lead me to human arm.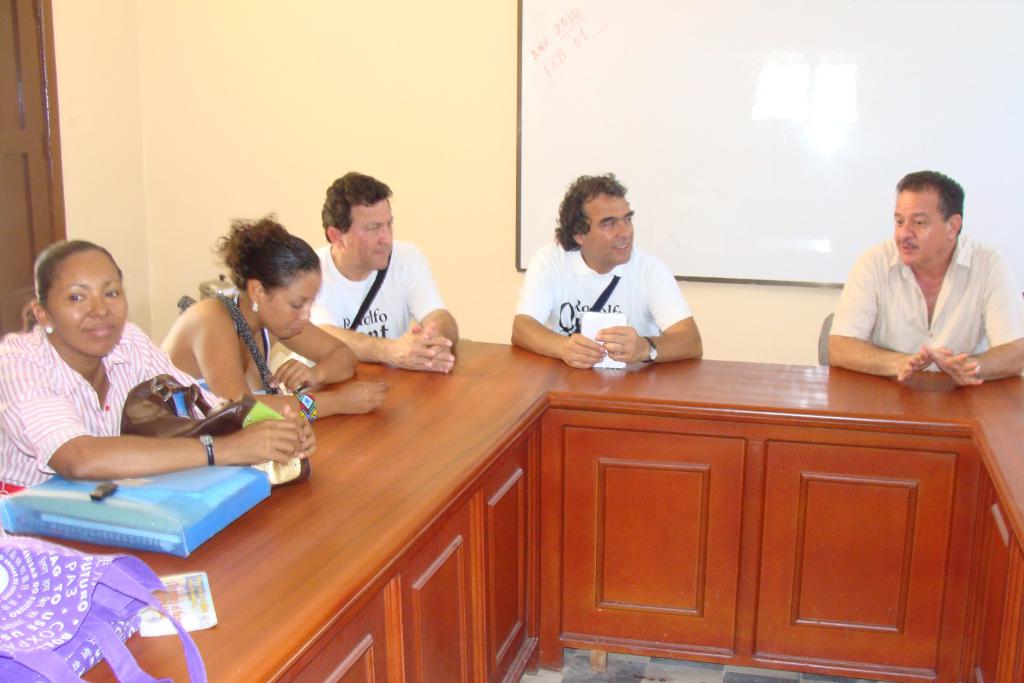
Lead to x1=403, y1=262, x2=463, y2=339.
